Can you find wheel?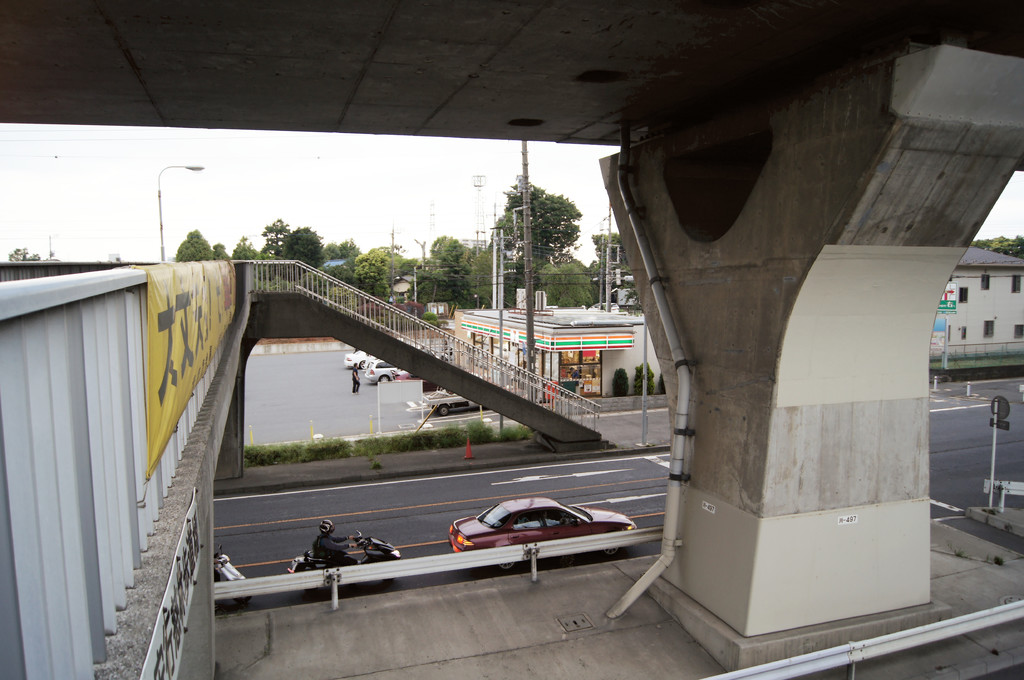
Yes, bounding box: 361, 360, 364, 368.
